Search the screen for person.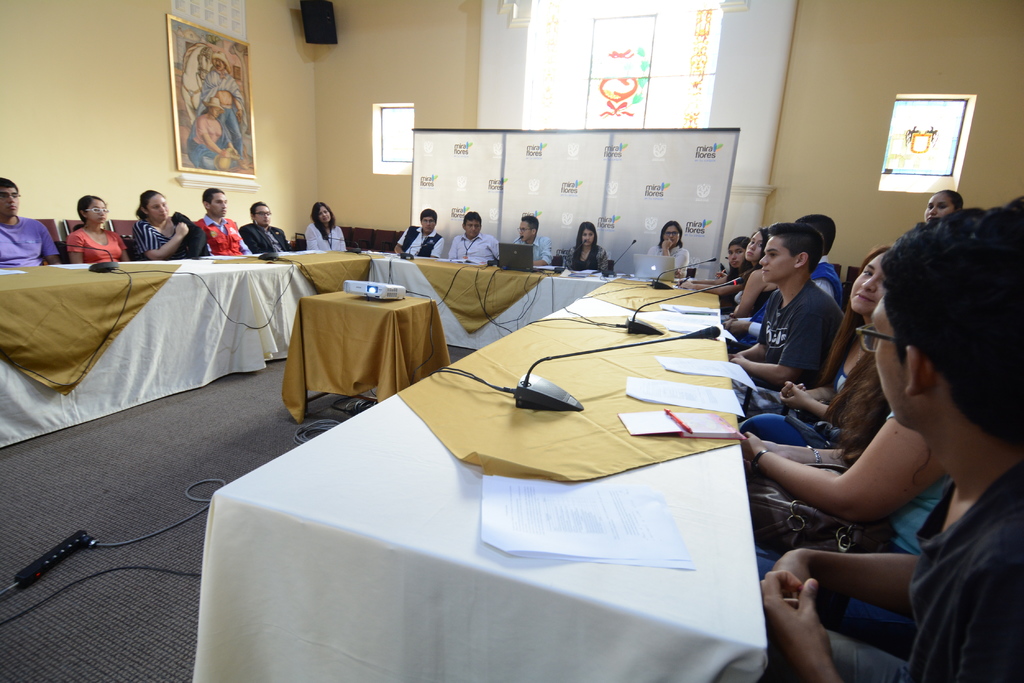
Found at region(561, 220, 609, 271).
